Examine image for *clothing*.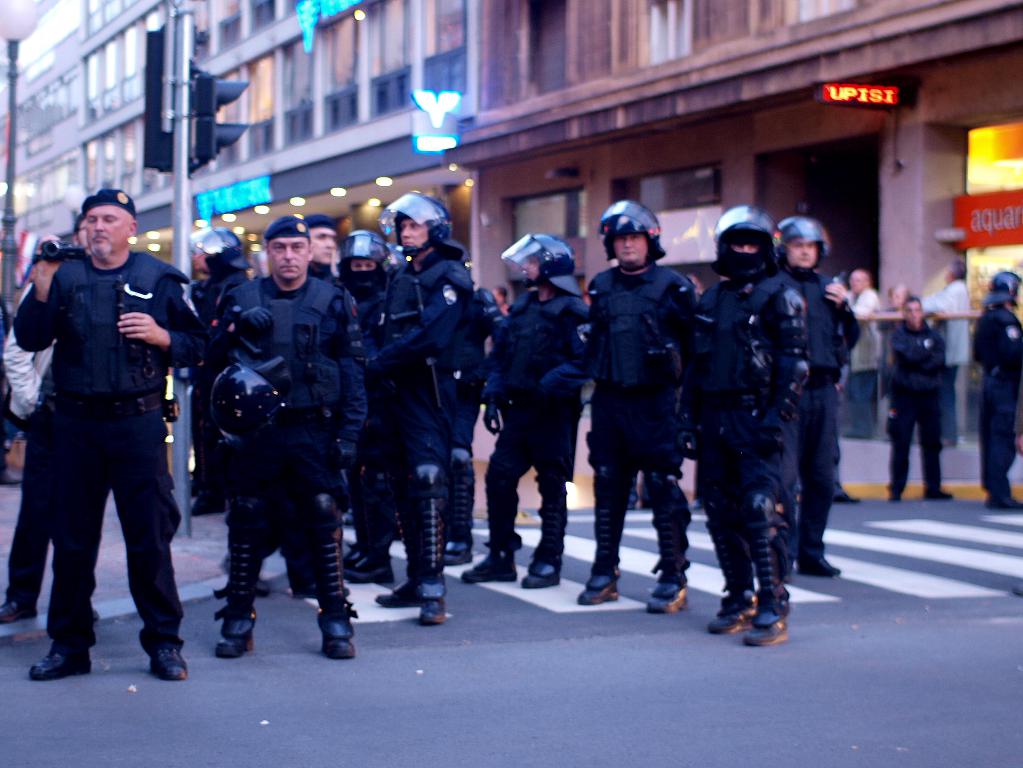
Examination result: <region>847, 282, 883, 434</region>.
